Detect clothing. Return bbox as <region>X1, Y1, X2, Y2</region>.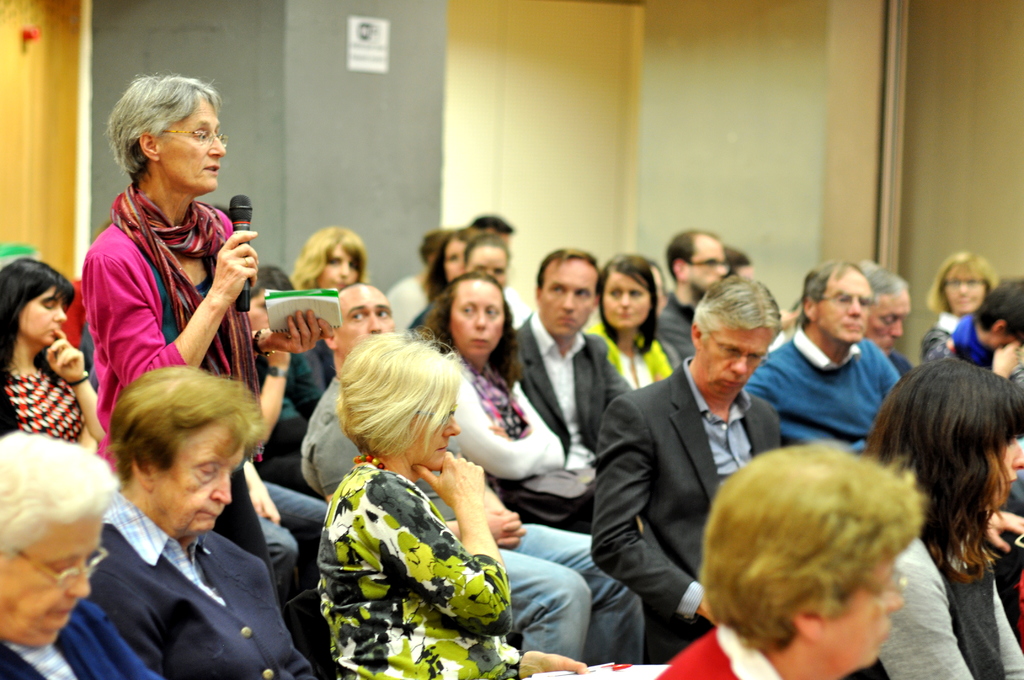
<region>742, 321, 901, 455</region>.
